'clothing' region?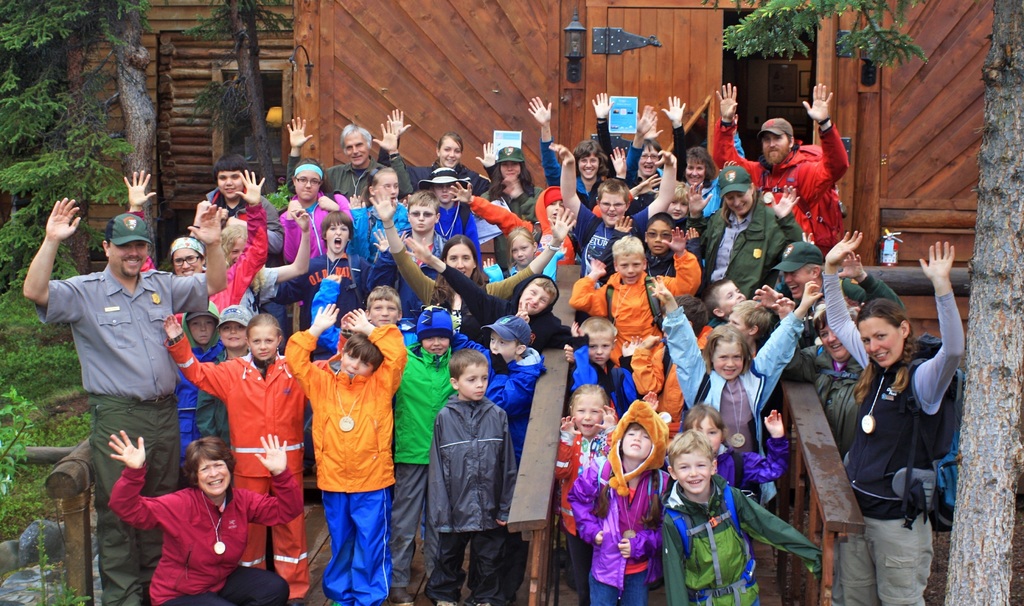
[820, 266, 965, 605]
